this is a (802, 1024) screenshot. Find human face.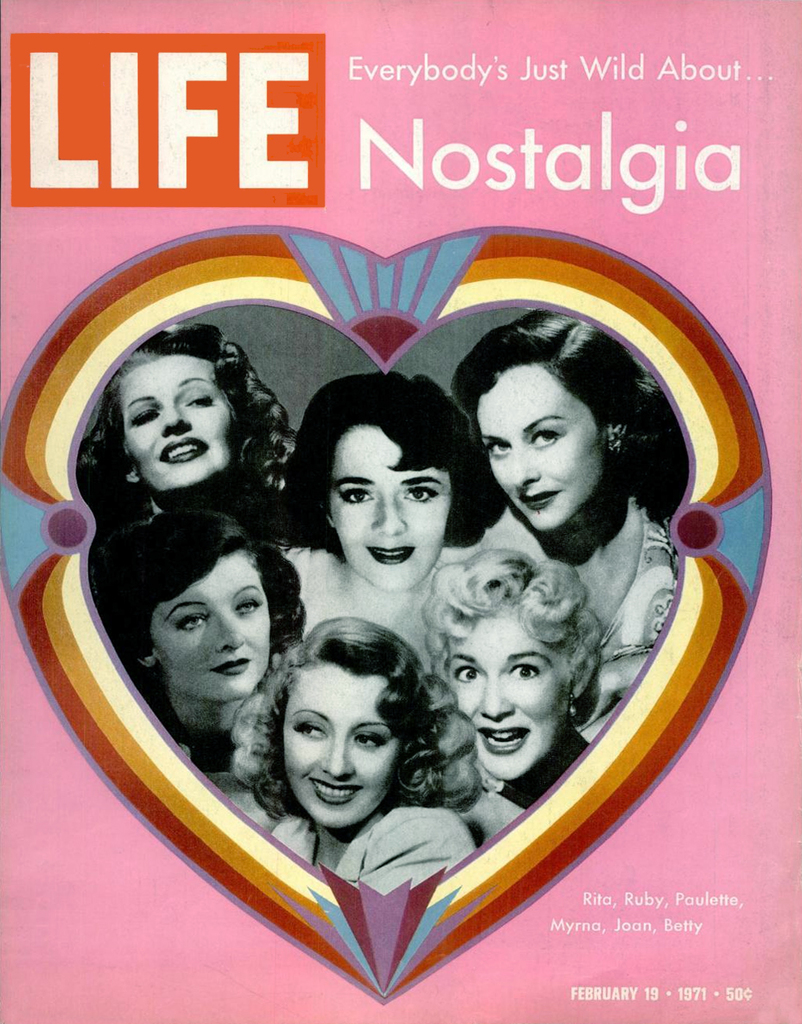
Bounding box: Rect(447, 609, 567, 779).
